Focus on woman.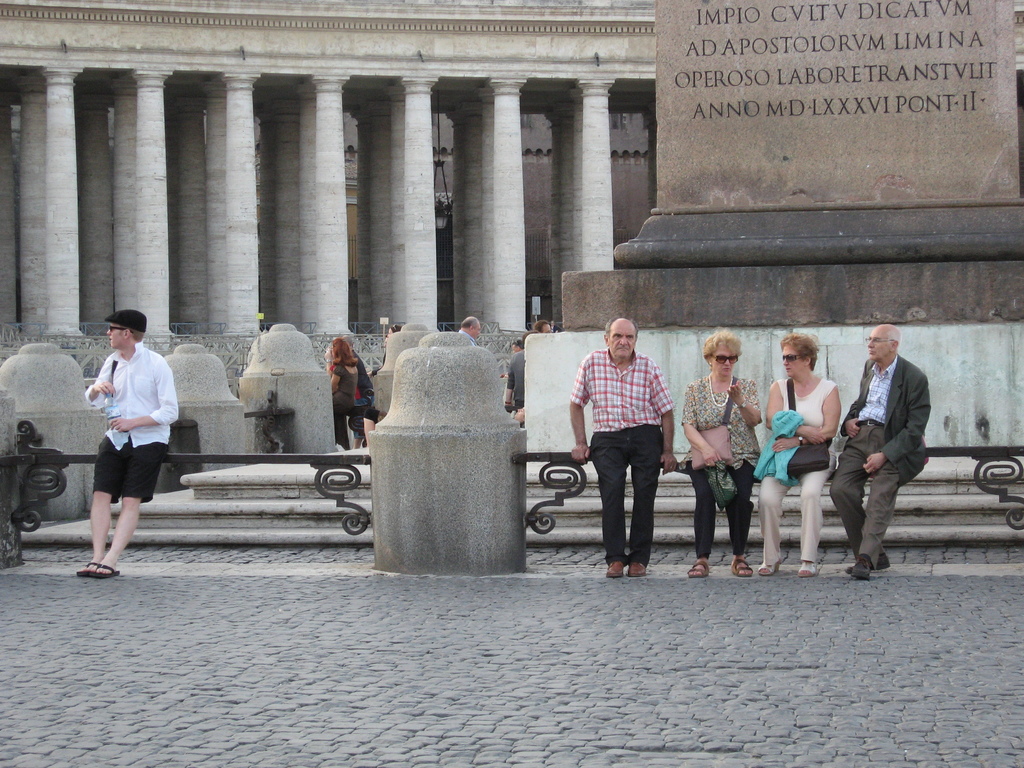
Focused at (left=680, top=329, right=763, bottom=578).
